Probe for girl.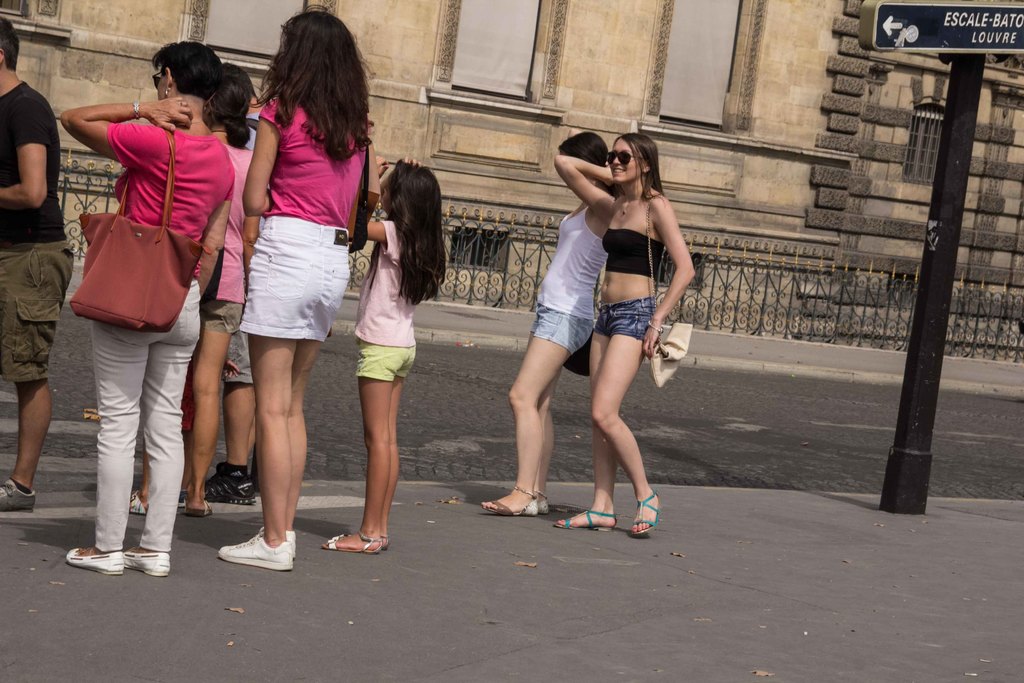
Probe result: x1=129, y1=63, x2=261, y2=517.
